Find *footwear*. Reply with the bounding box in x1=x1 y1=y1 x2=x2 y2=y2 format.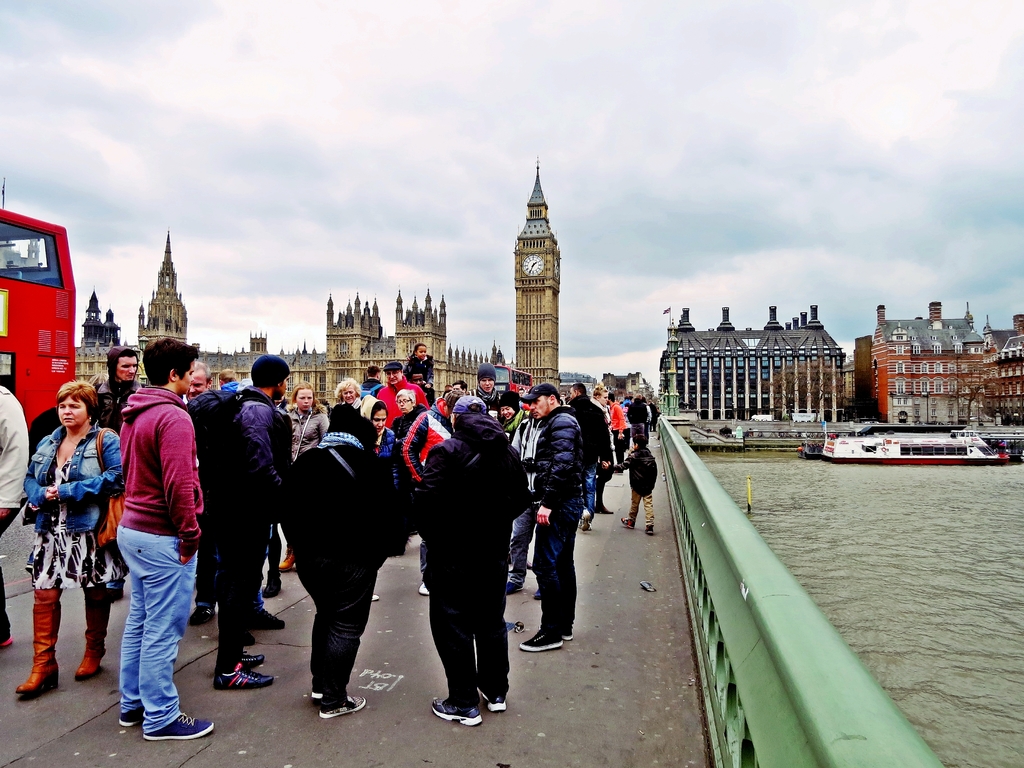
x1=72 y1=590 x2=111 y2=678.
